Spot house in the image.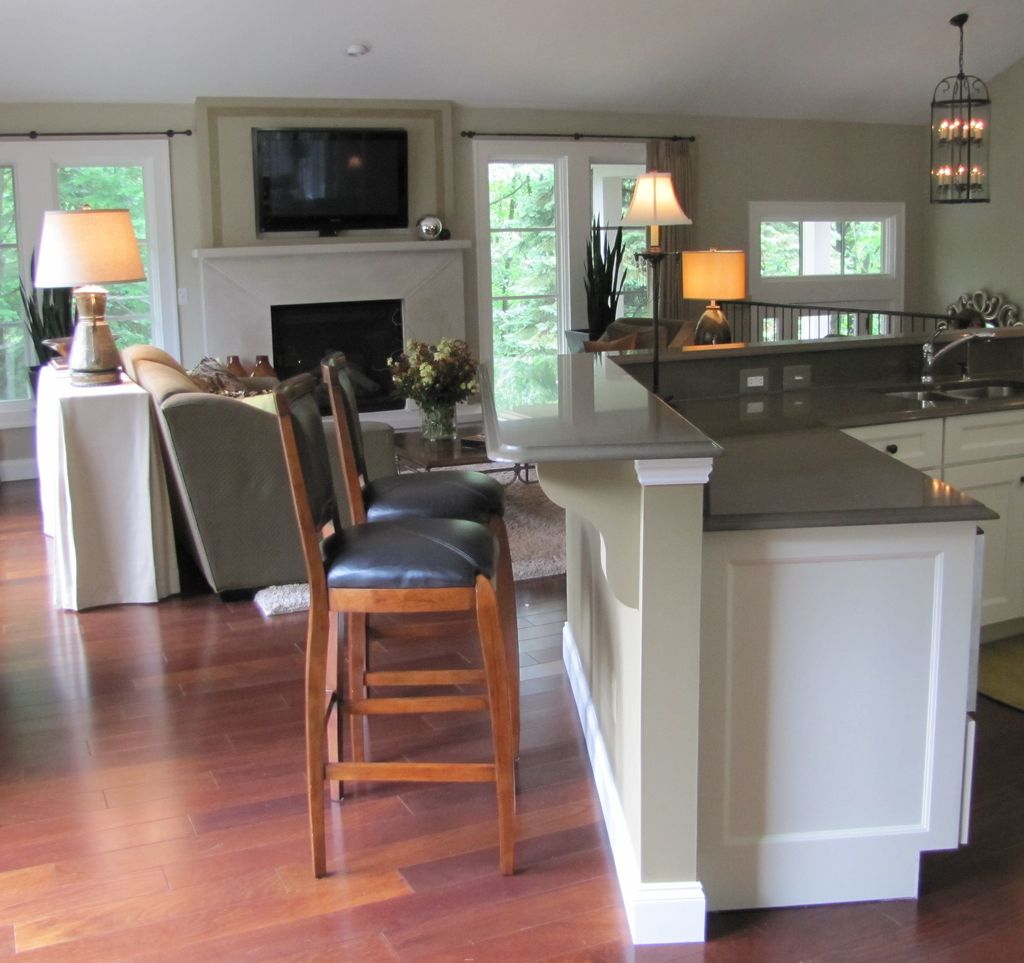
house found at rect(0, 0, 1023, 962).
